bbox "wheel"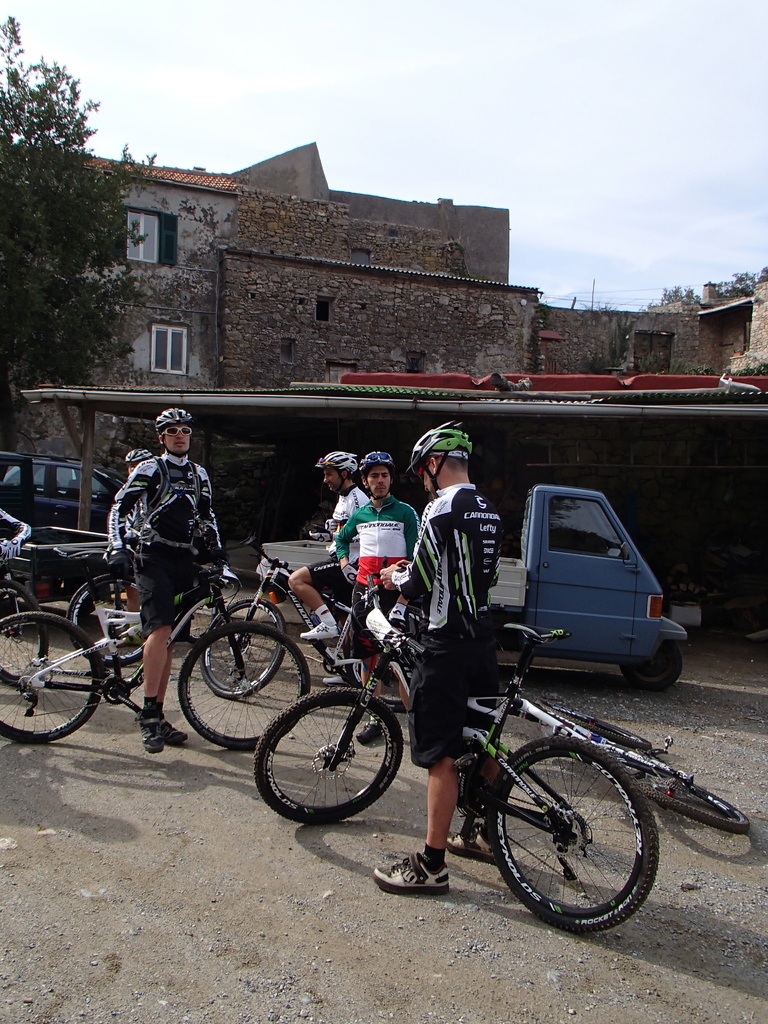
0/579/48/684
